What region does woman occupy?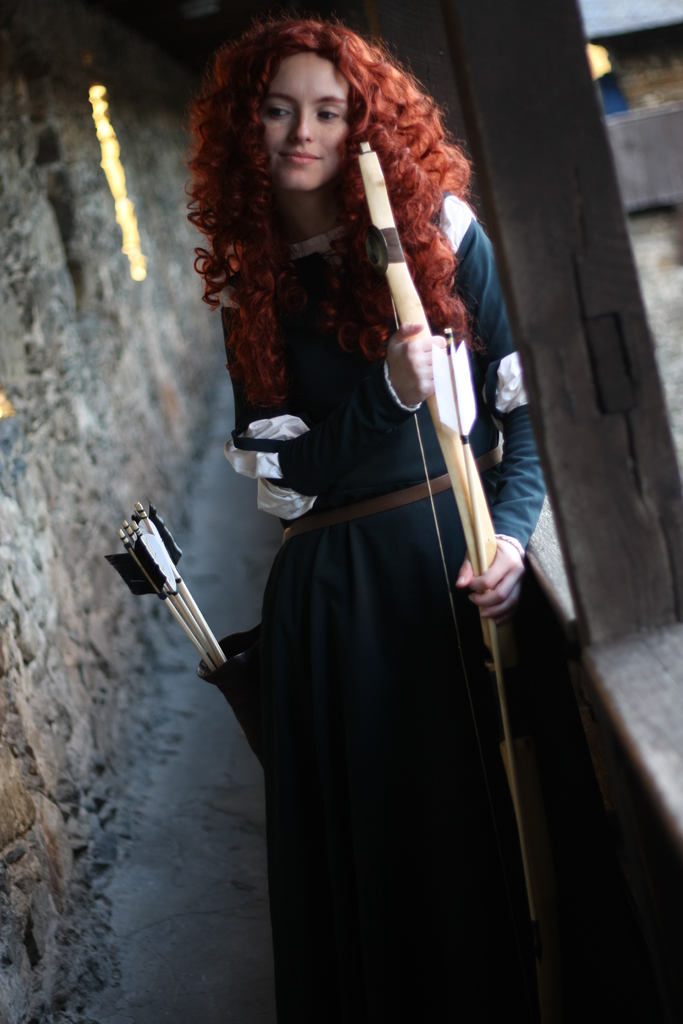
left=170, top=64, right=550, bottom=1015.
